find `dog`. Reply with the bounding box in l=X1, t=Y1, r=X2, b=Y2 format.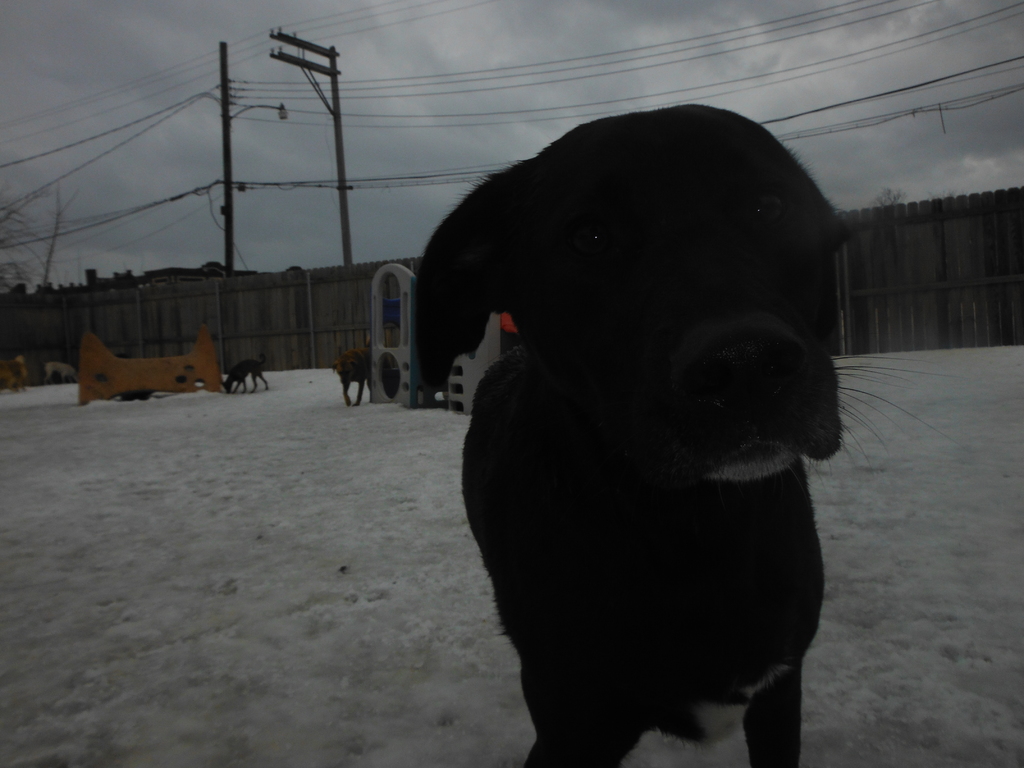
l=408, t=103, r=963, b=767.
